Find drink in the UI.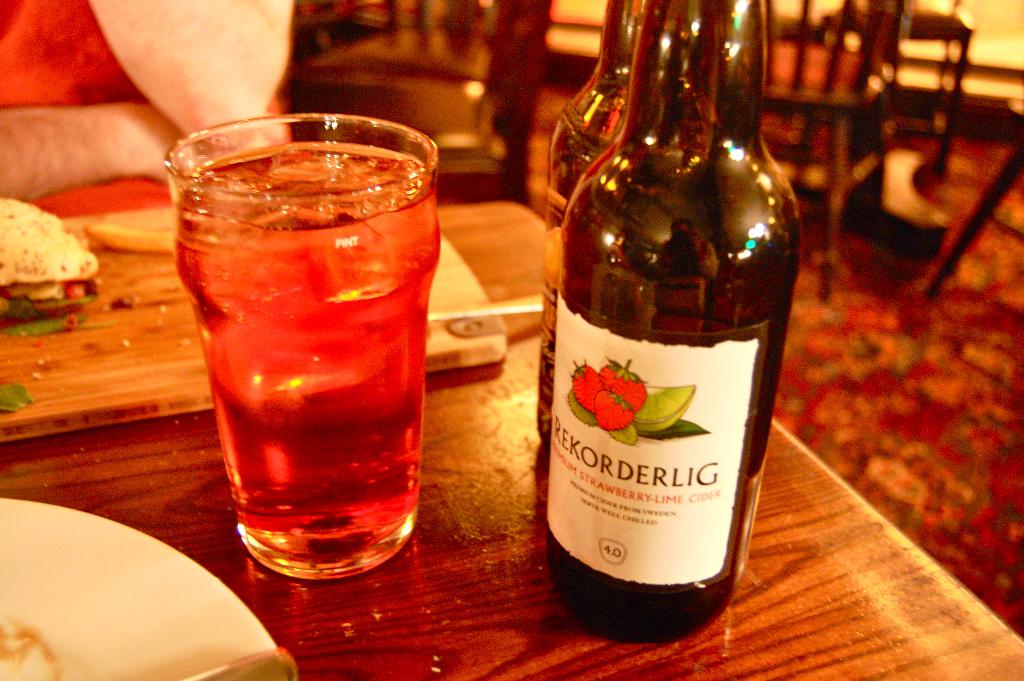
UI element at <bbox>175, 132, 444, 565</bbox>.
